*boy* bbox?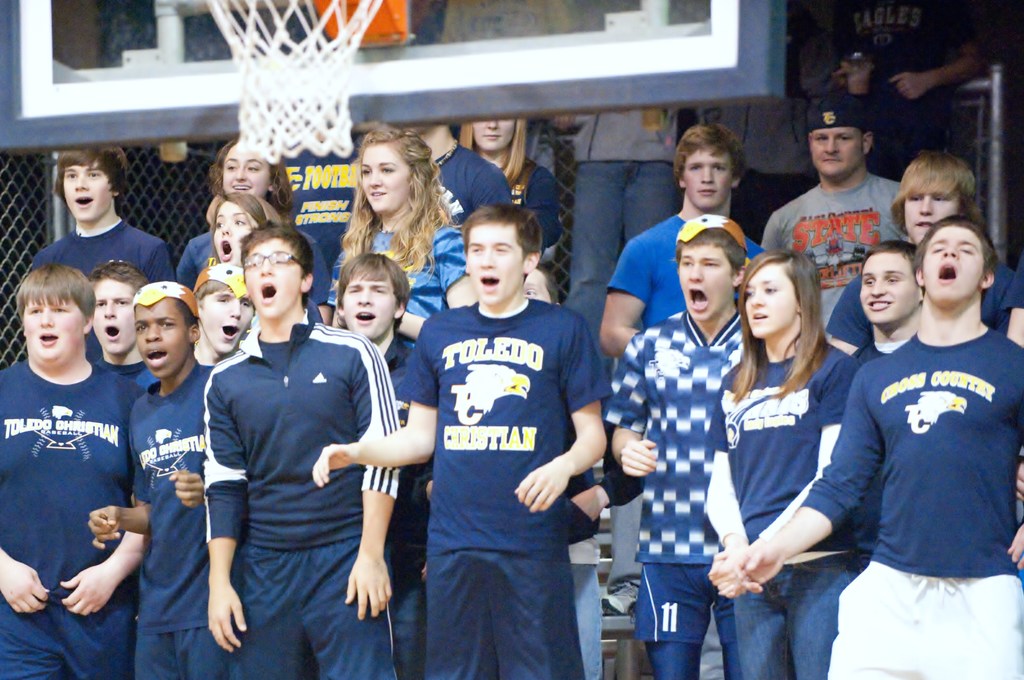
bbox(0, 215, 151, 679)
